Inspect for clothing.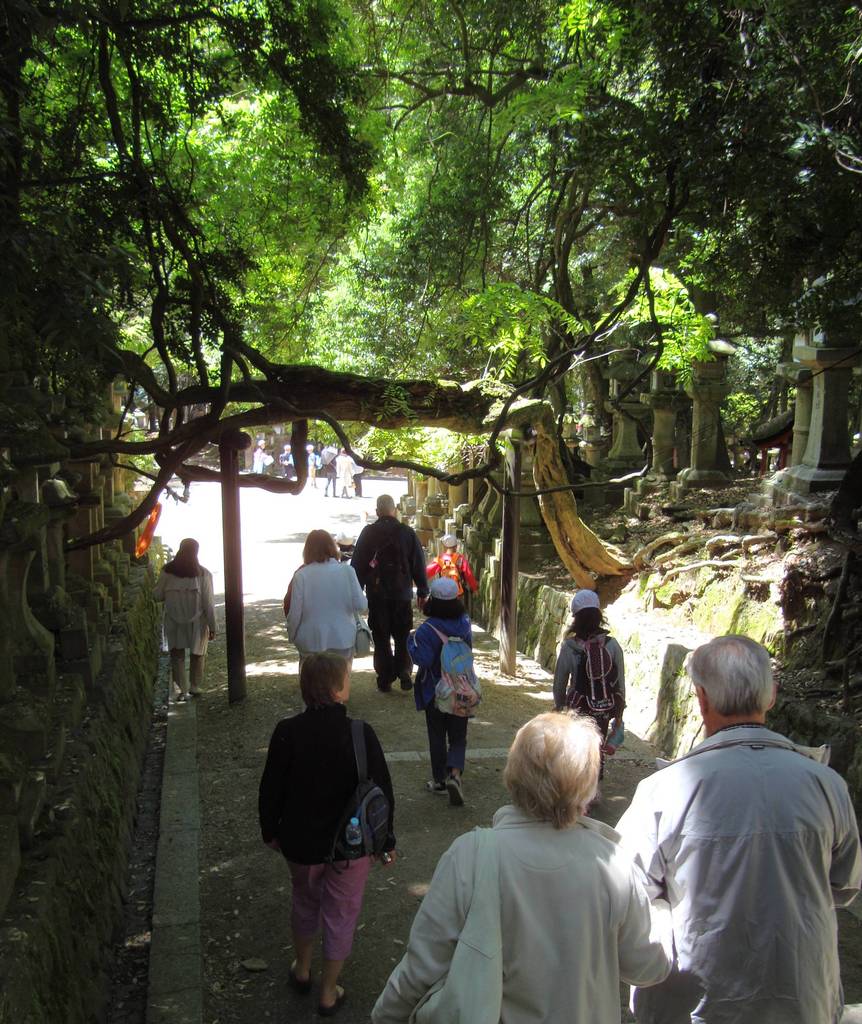
Inspection: <region>415, 620, 469, 799</region>.
